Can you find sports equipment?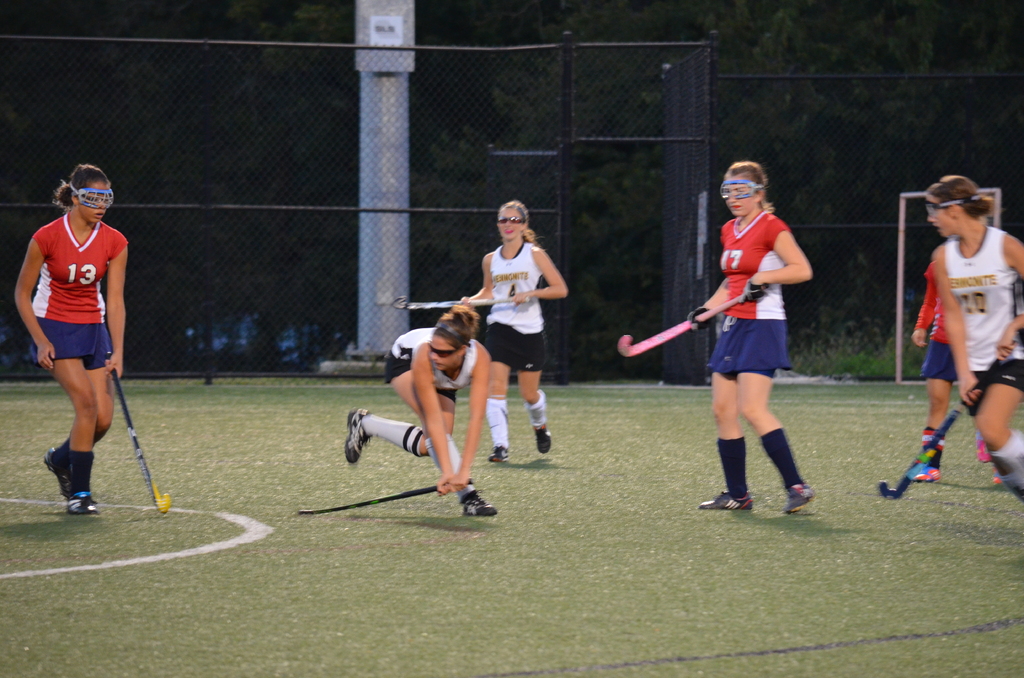
Yes, bounding box: 614 283 769 358.
